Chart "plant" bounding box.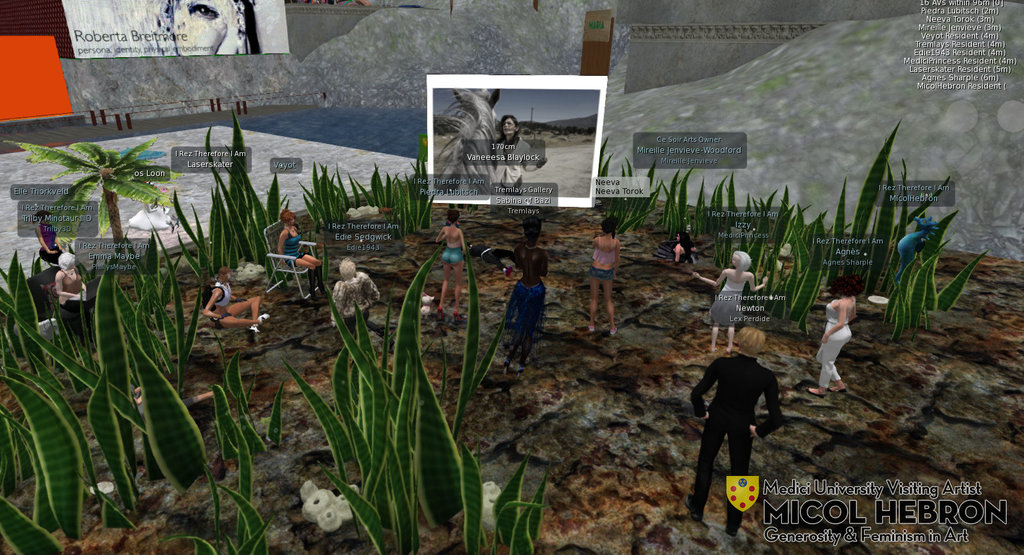
Charted: (x1=743, y1=179, x2=795, y2=299).
